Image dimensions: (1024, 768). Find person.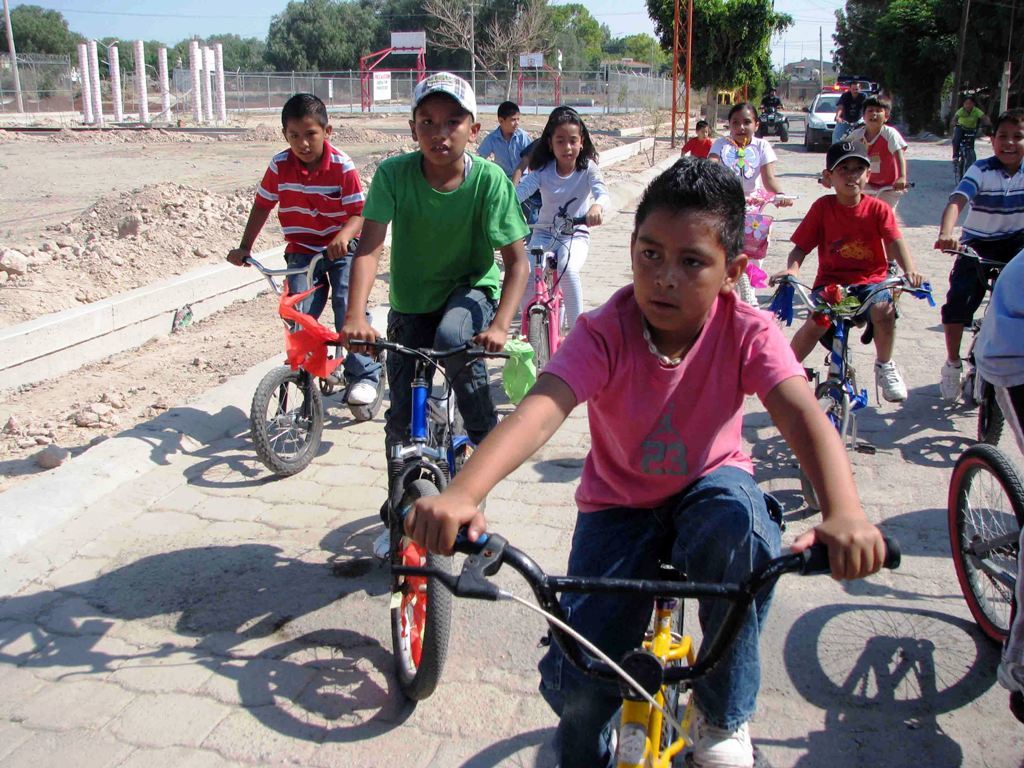
BBox(828, 82, 872, 140).
